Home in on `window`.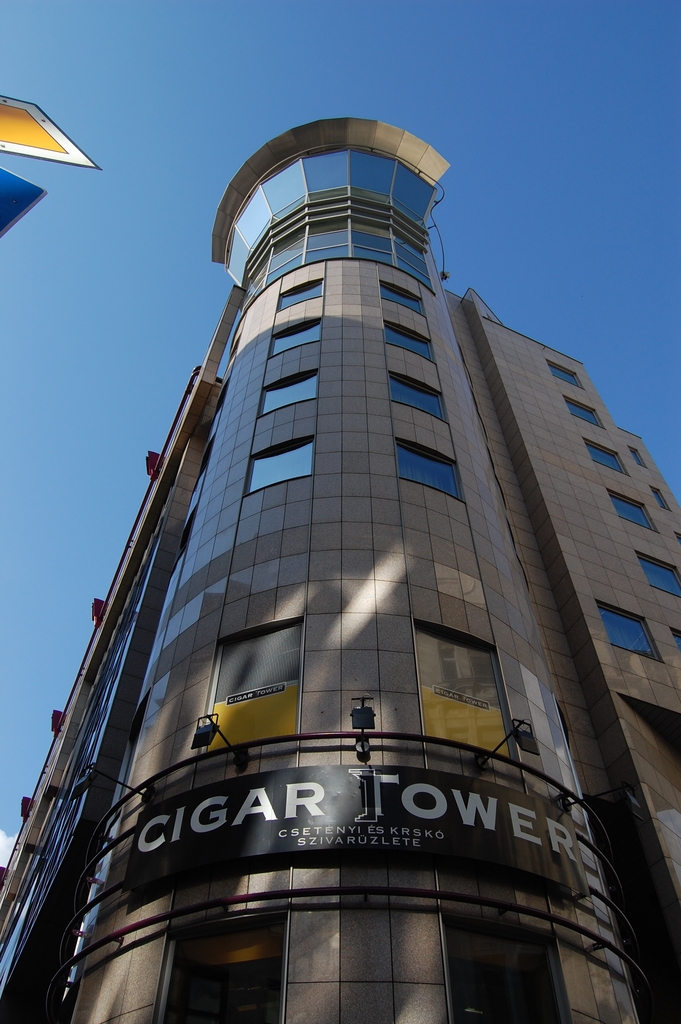
Homed in at <box>389,436,468,507</box>.
